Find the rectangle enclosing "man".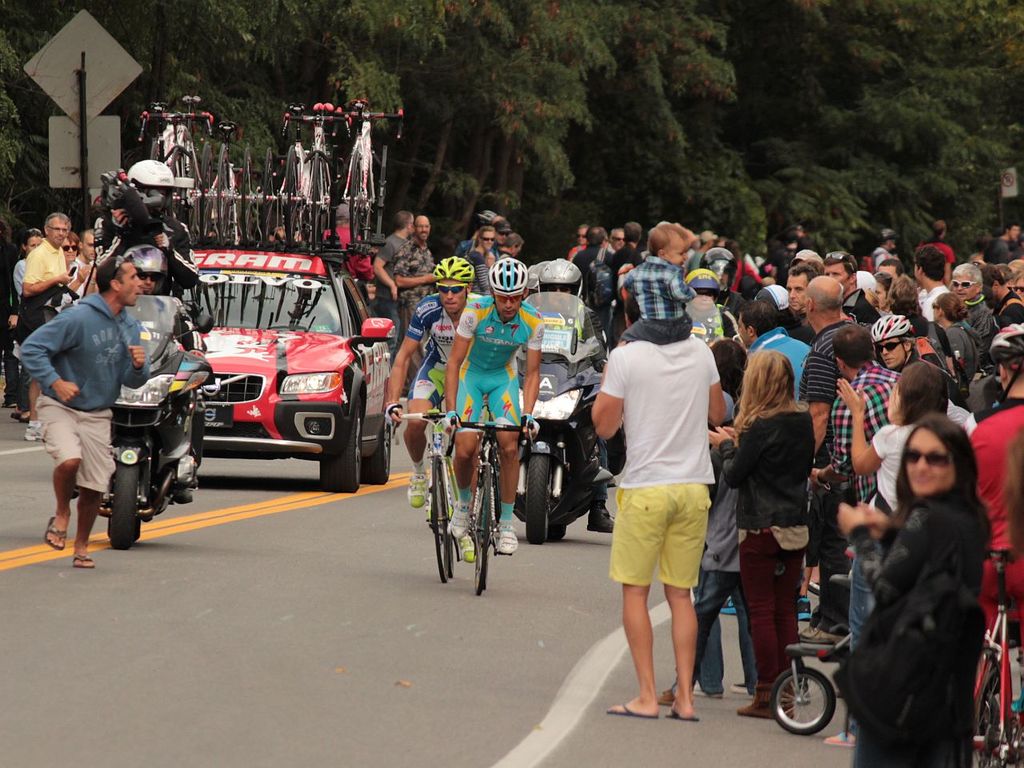
<box>70,215,110,298</box>.
